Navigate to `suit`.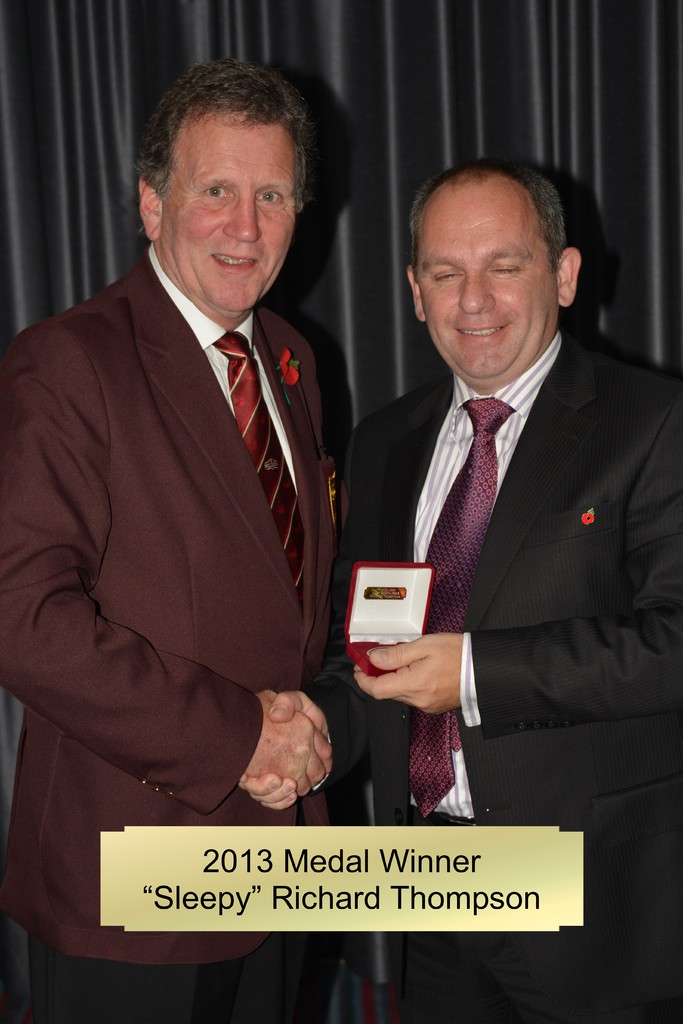
Navigation target: [left=343, top=326, right=682, bottom=1023].
